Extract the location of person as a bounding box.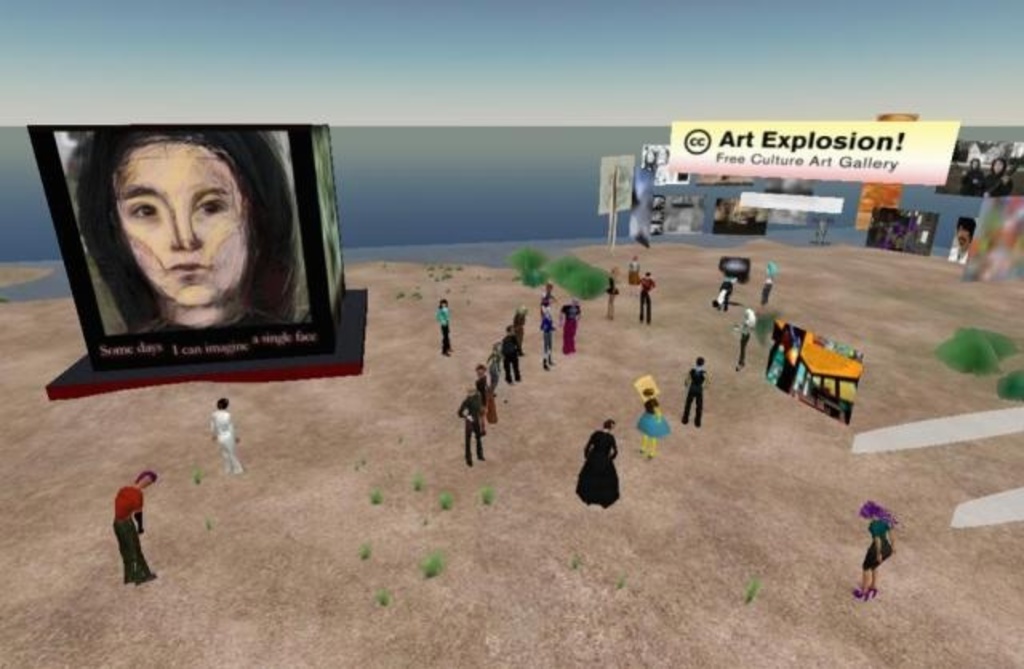
605/262/622/312.
